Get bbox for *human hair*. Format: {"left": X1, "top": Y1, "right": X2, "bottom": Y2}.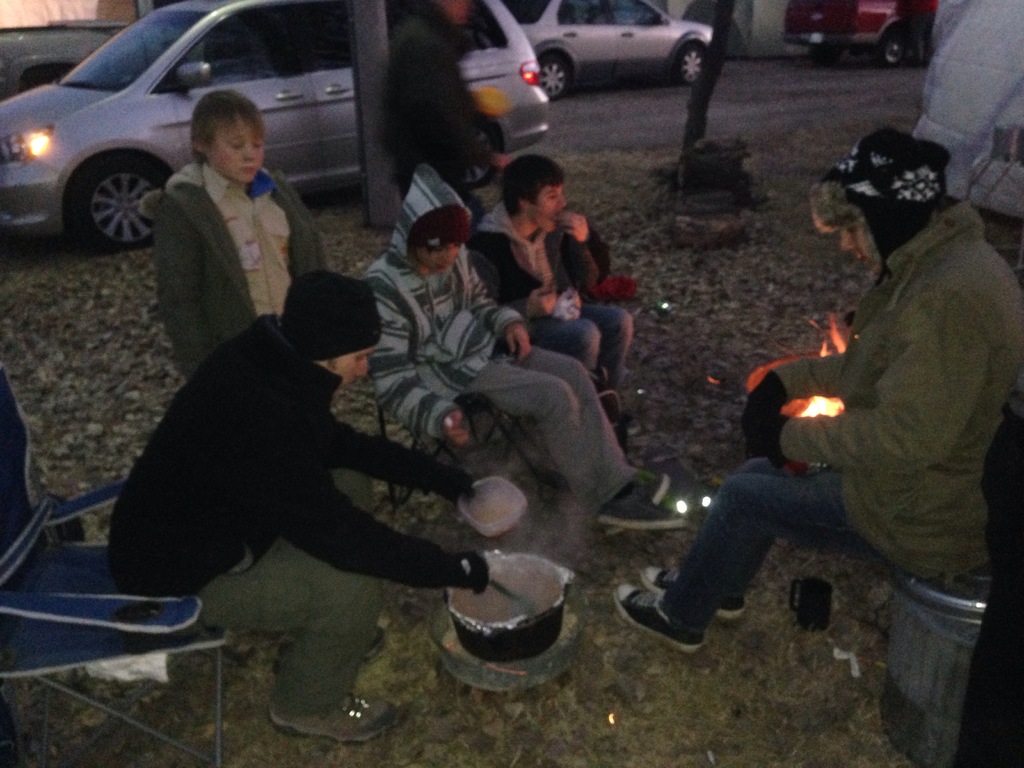
{"left": 810, "top": 182, "right": 879, "bottom": 267}.
